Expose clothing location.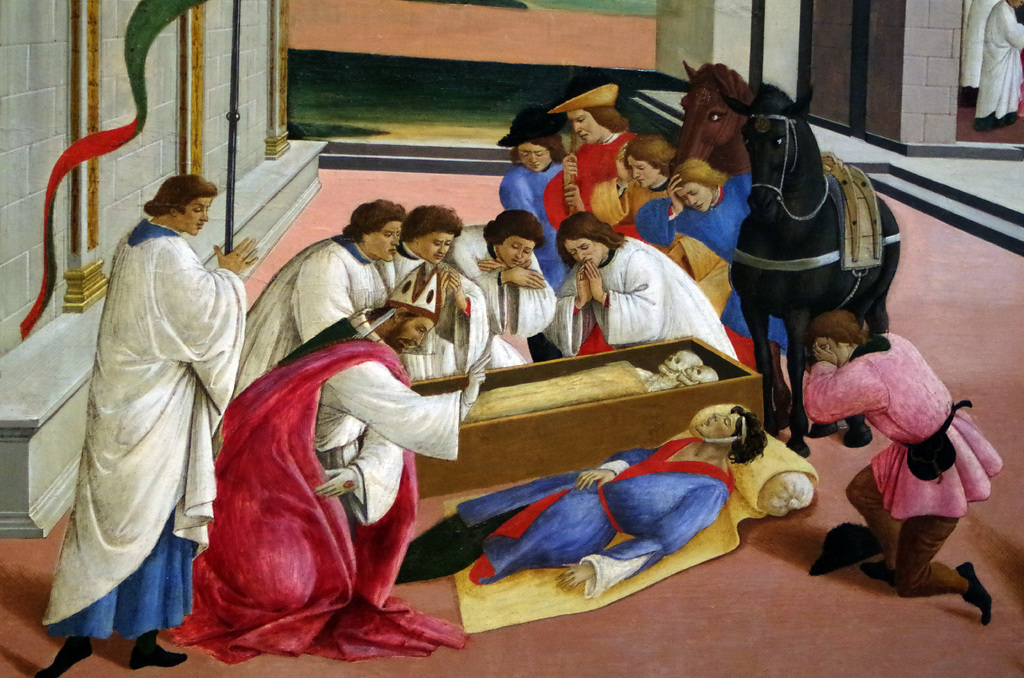
Exposed at select_region(801, 330, 1004, 600).
